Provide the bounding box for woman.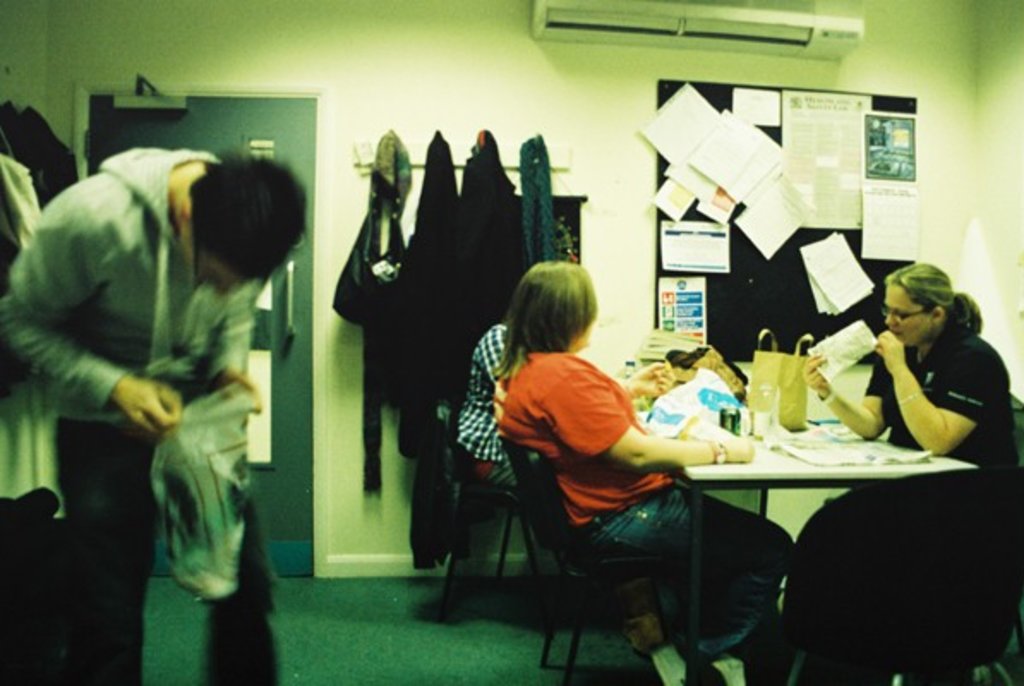
(851,261,1010,480).
